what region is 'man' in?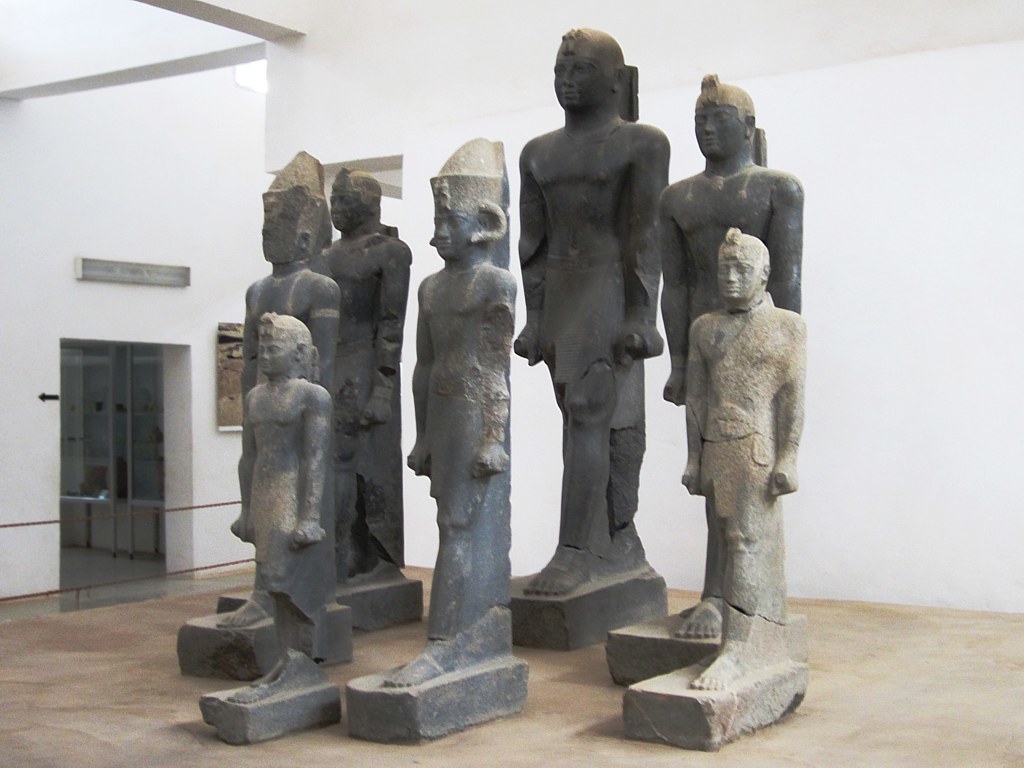
box(680, 223, 802, 695).
